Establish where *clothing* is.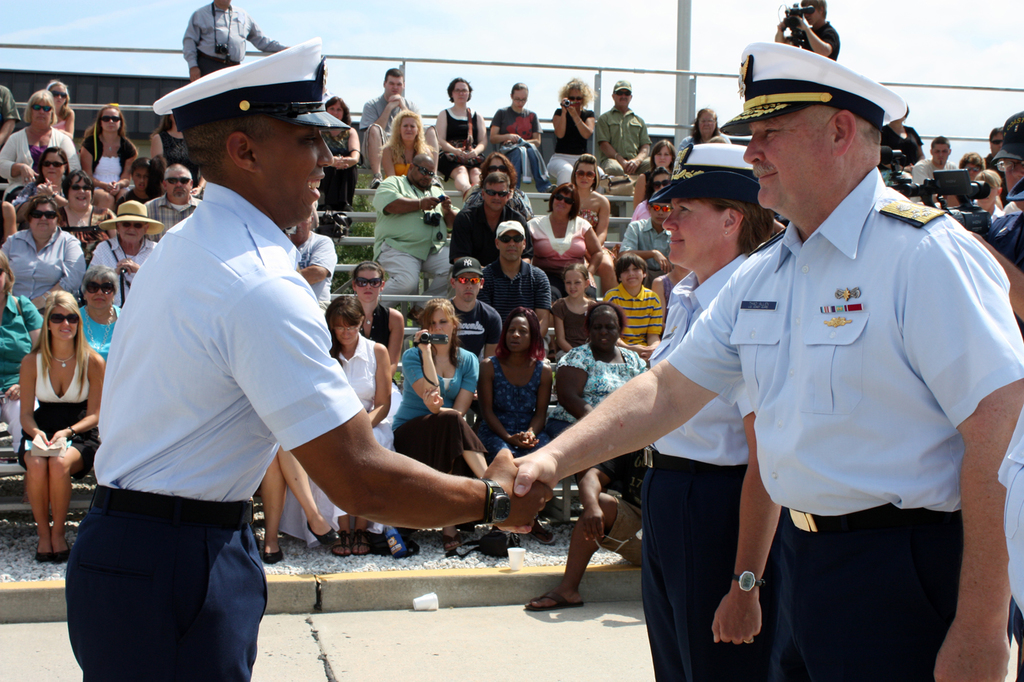
Established at <bbox>670, 167, 1023, 681</bbox>.
